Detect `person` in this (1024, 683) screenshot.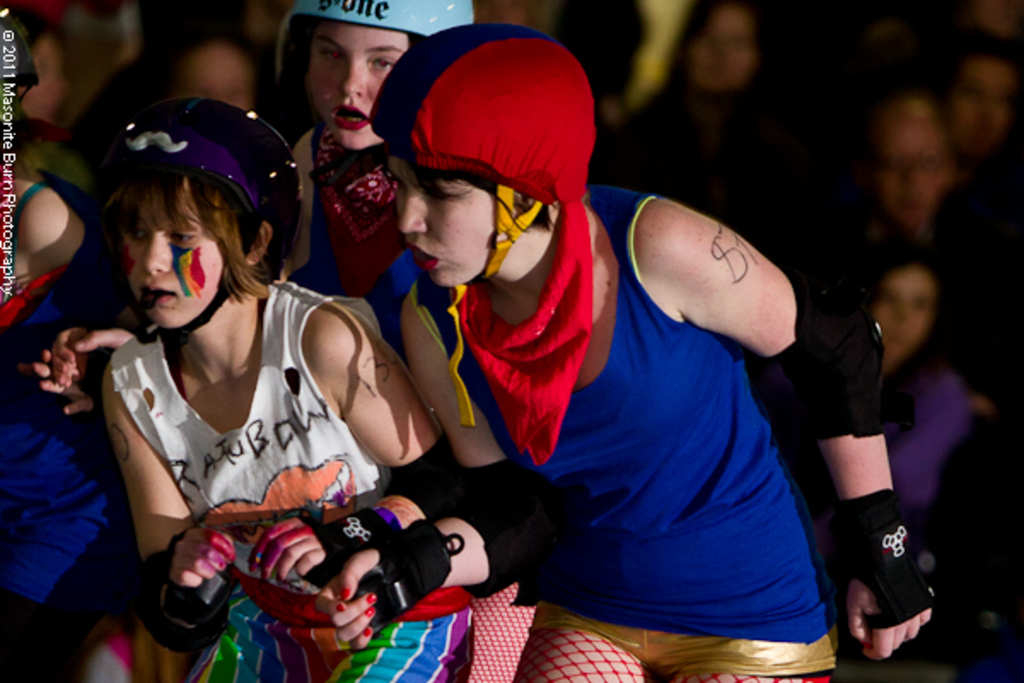
Detection: 96,90,476,681.
